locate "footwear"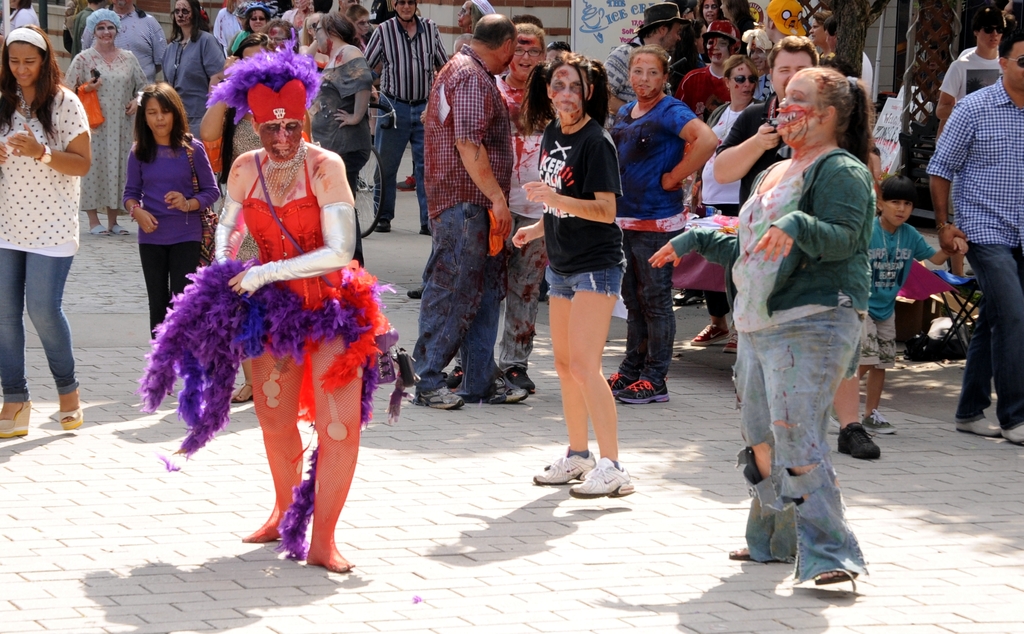
<region>570, 460, 639, 496</region>
